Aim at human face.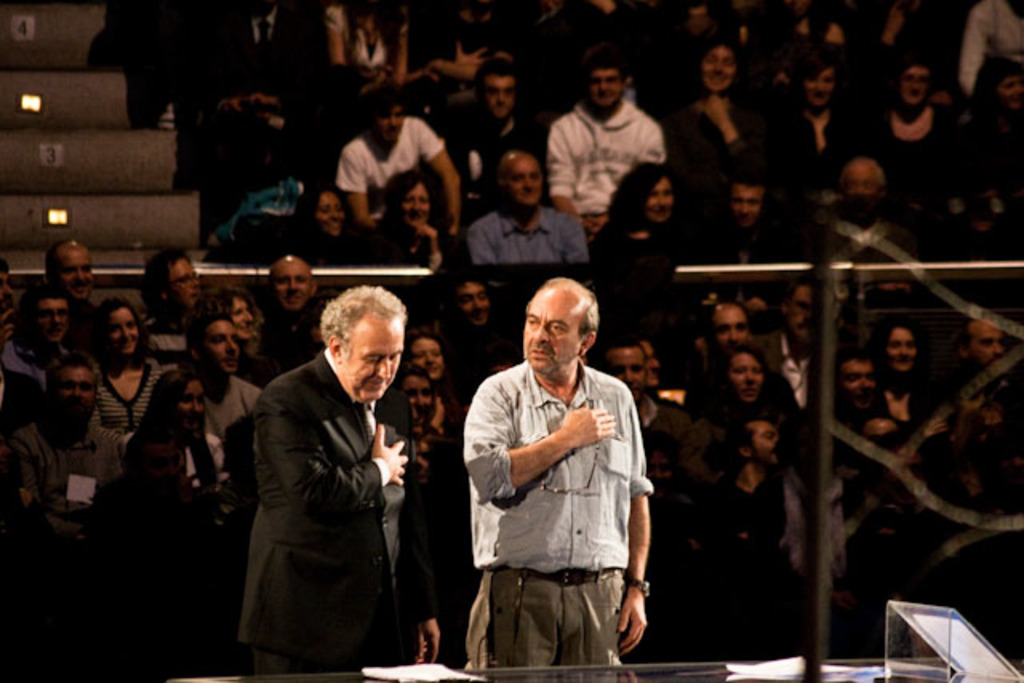
Aimed at 784/285/811/339.
